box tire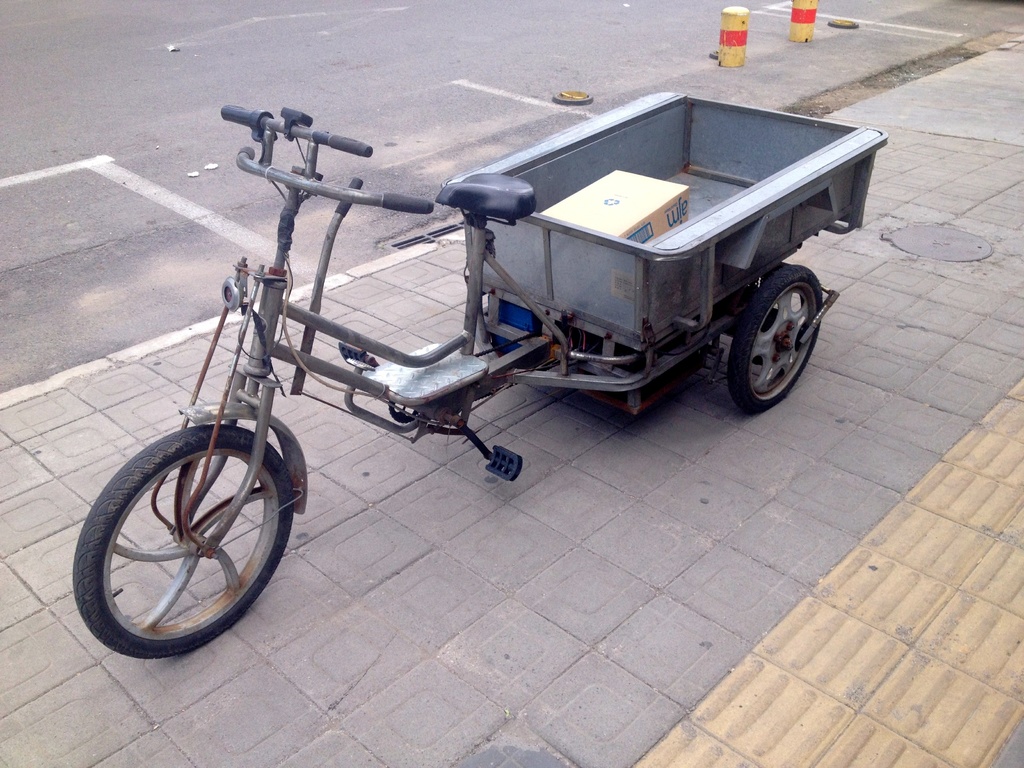
l=728, t=270, r=826, b=415
